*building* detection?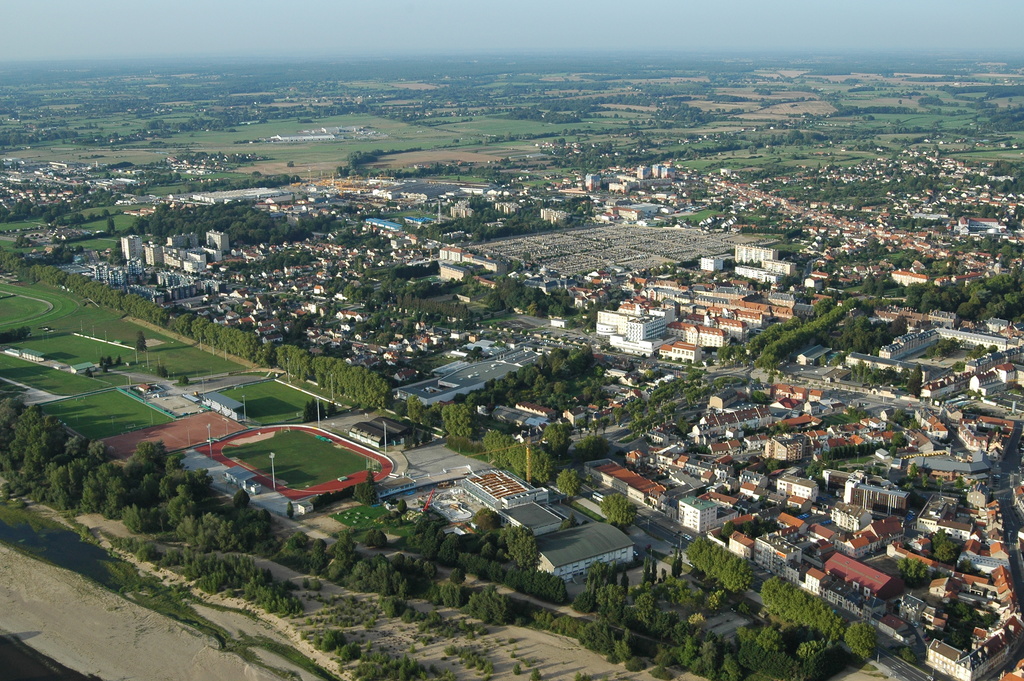
box(732, 242, 779, 263)
